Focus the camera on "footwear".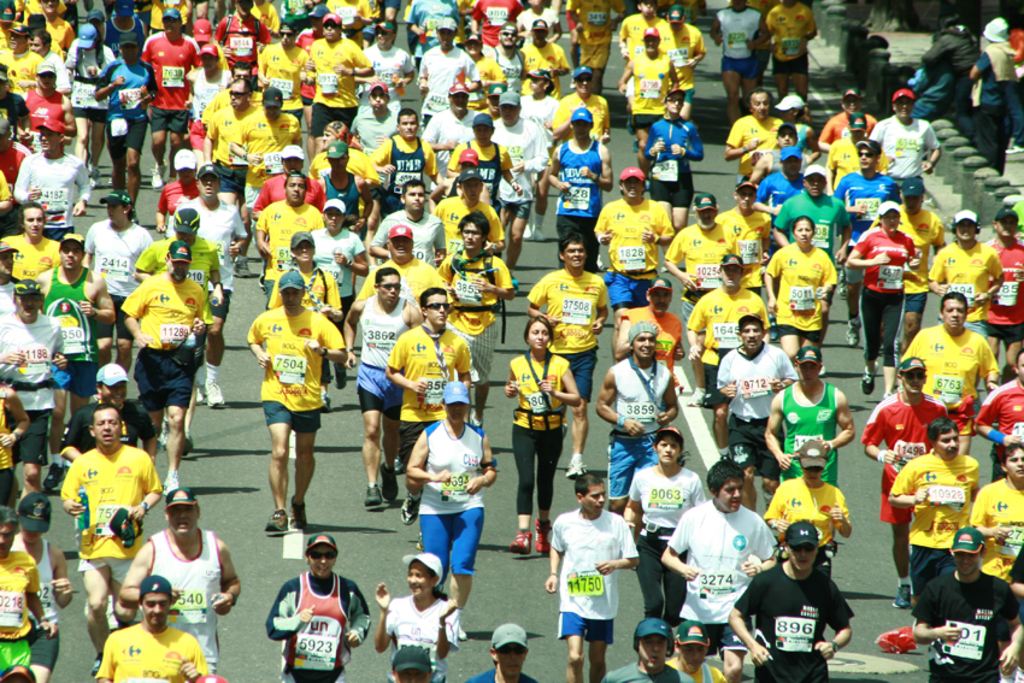
Focus region: detection(286, 491, 307, 530).
